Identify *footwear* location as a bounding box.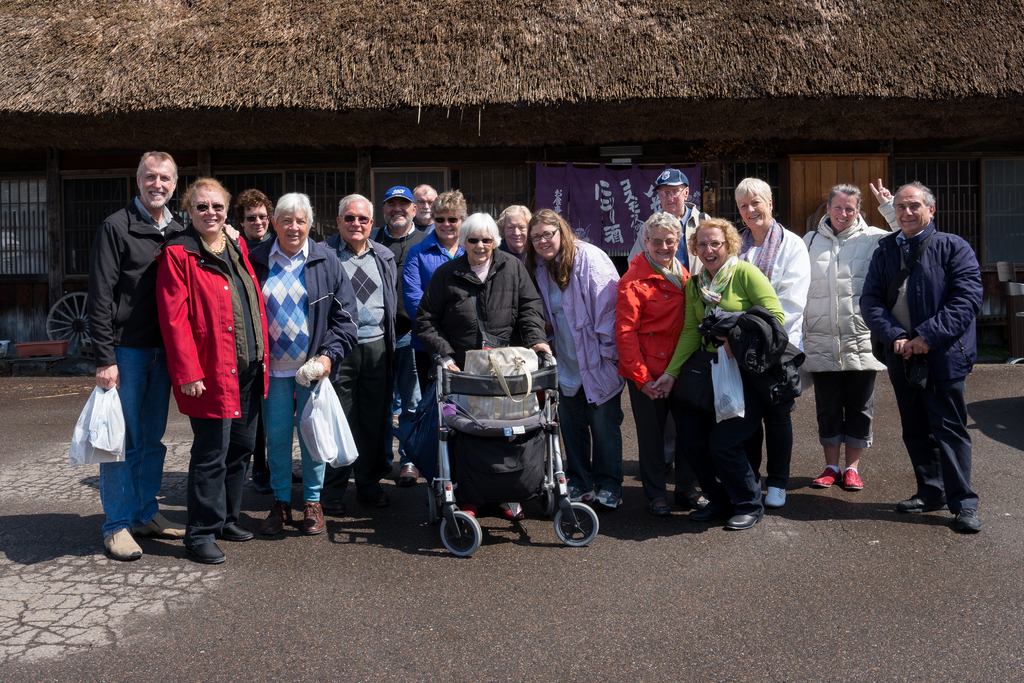
299/503/326/532.
